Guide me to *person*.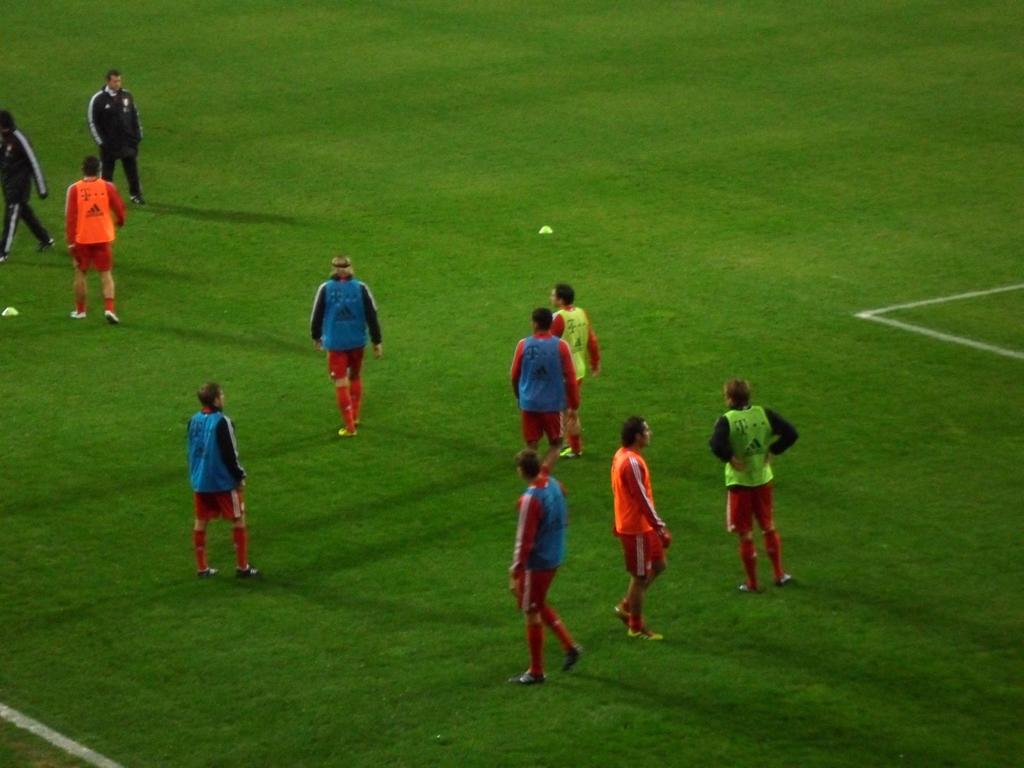
Guidance: l=184, t=379, r=261, b=576.
